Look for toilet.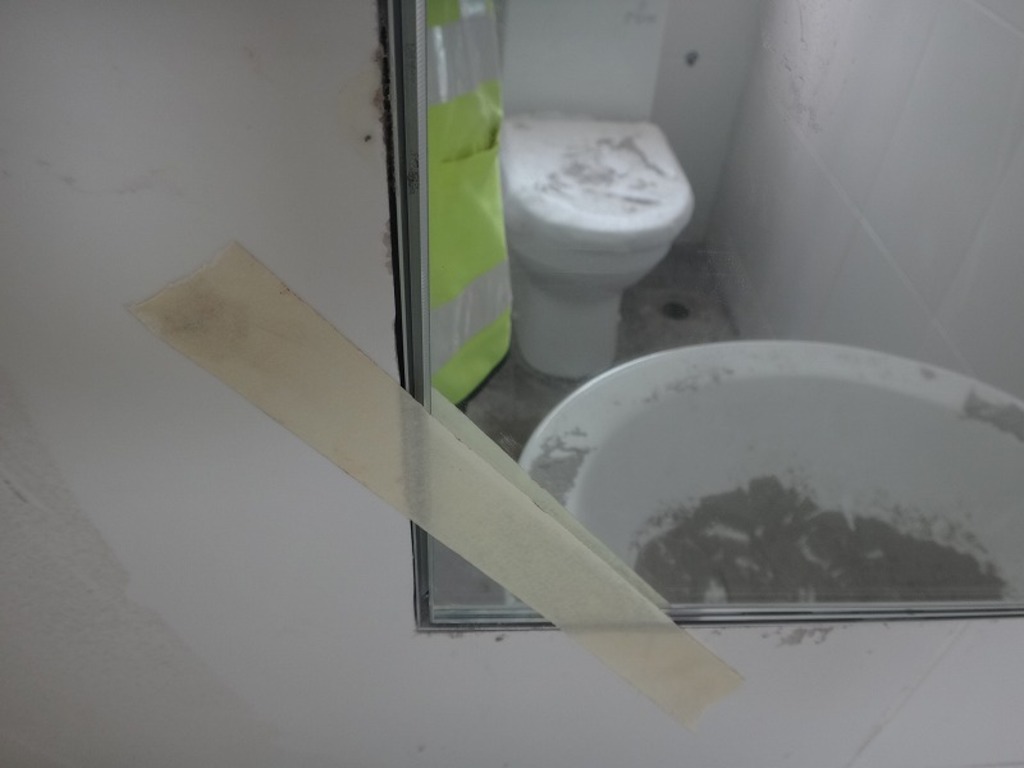
Found: bbox=(465, 111, 721, 401).
